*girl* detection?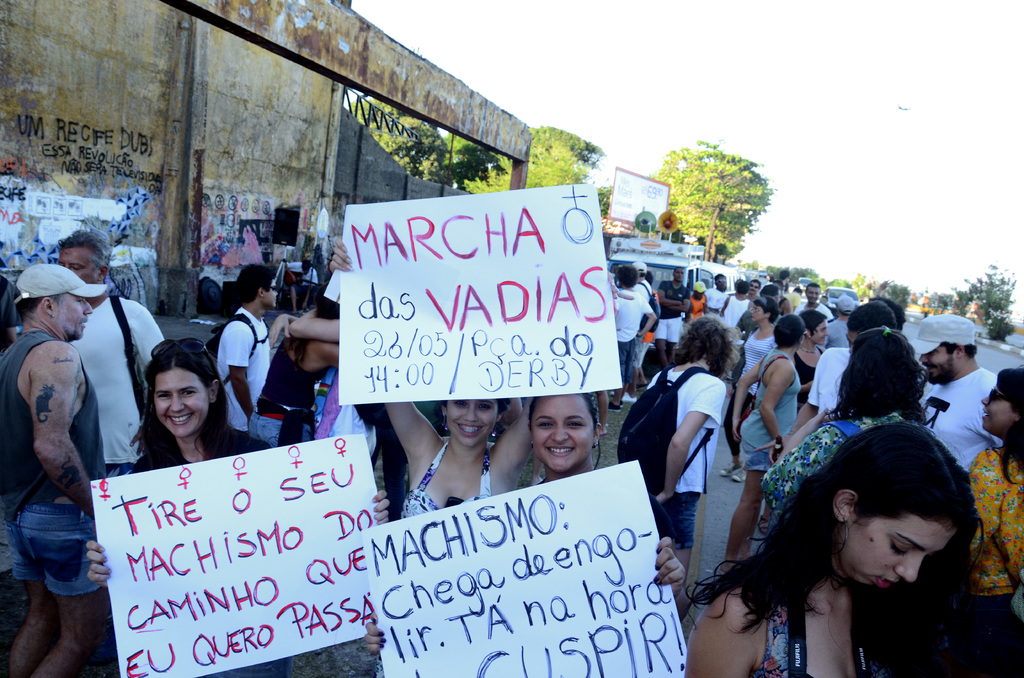
rect(726, 314, 805, 573)
